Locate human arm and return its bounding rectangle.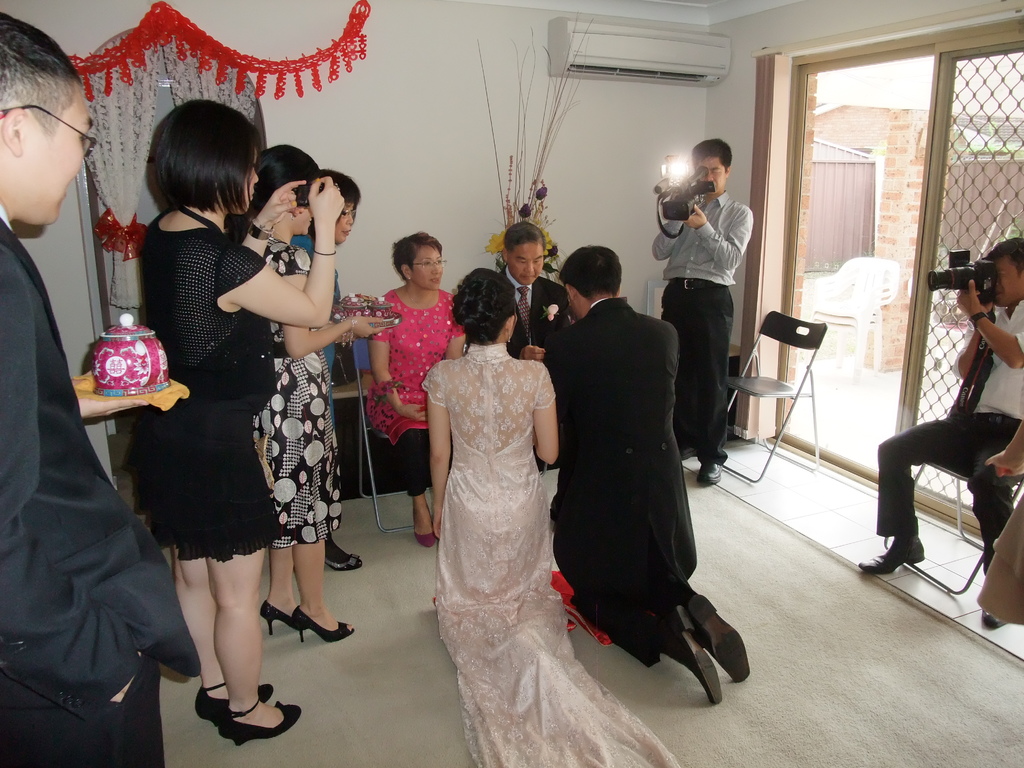
[426, 362, 452, 537].
